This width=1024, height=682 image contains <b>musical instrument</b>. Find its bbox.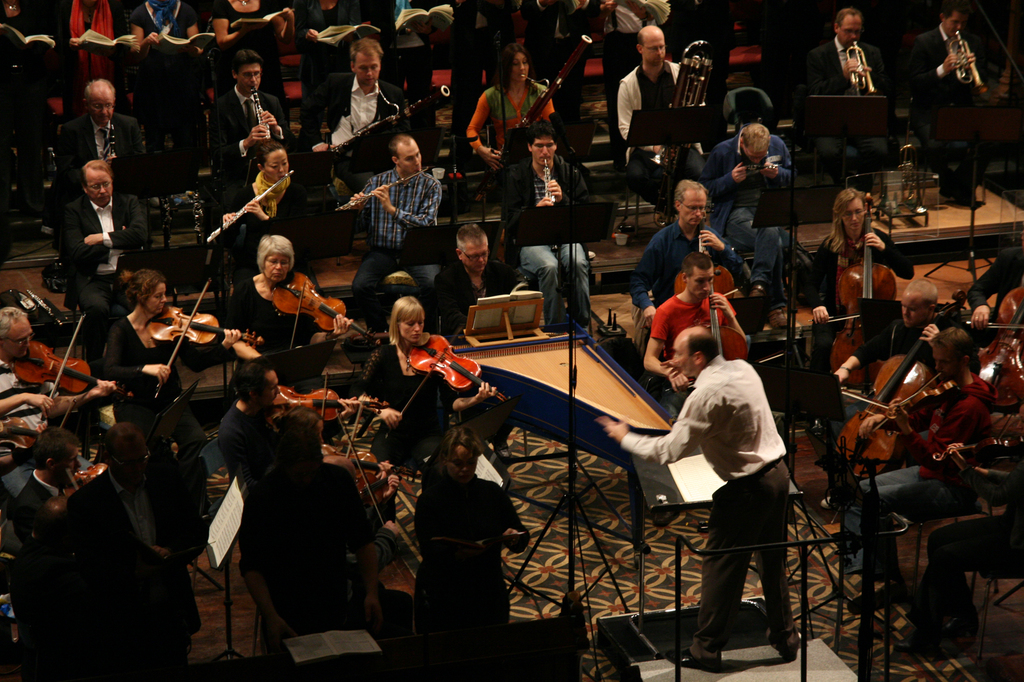
(x1=268, y1=374, x2=387, y2=452).
